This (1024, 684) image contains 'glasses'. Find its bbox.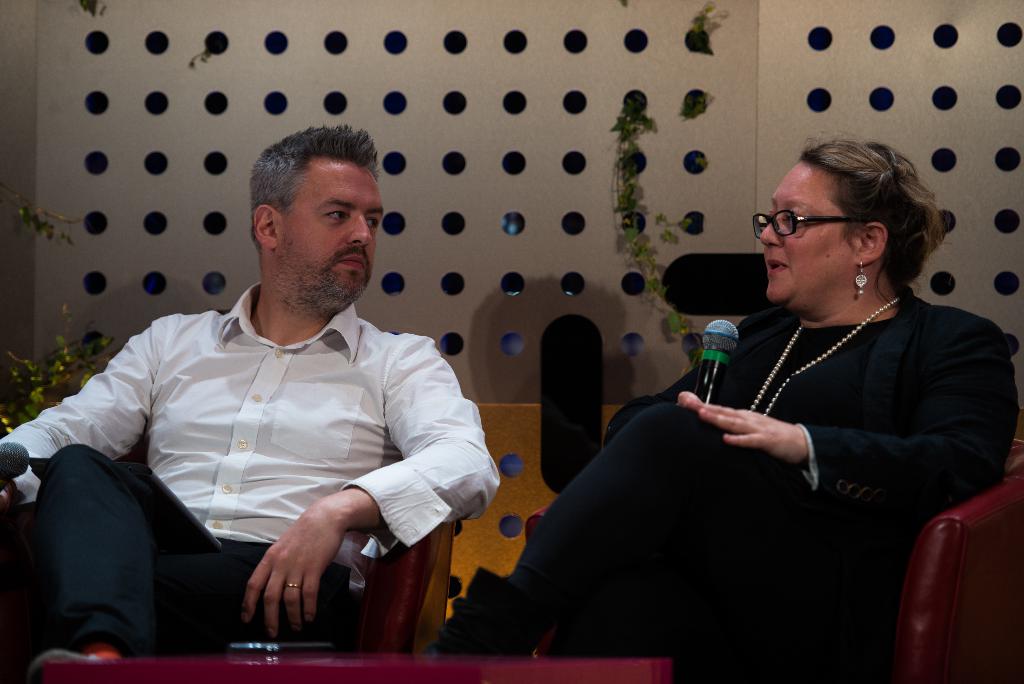
(left=760, top=200, right=886, bottom=248).
